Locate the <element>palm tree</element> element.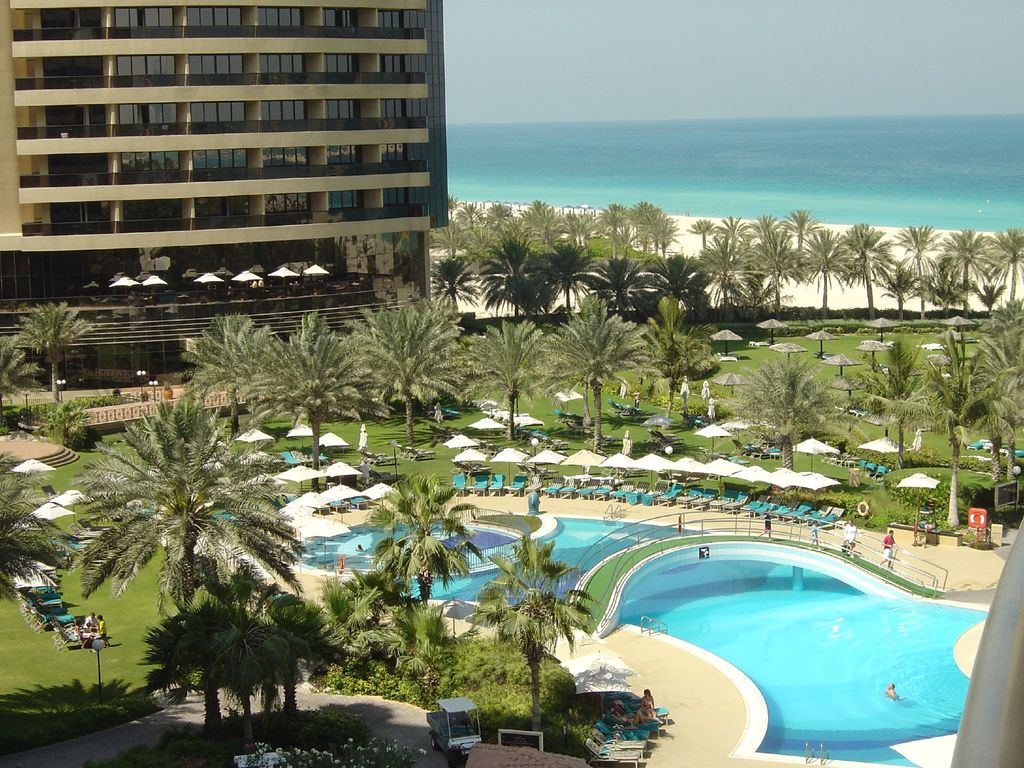
Element bbox: detection(638, 310, 707, 433).
